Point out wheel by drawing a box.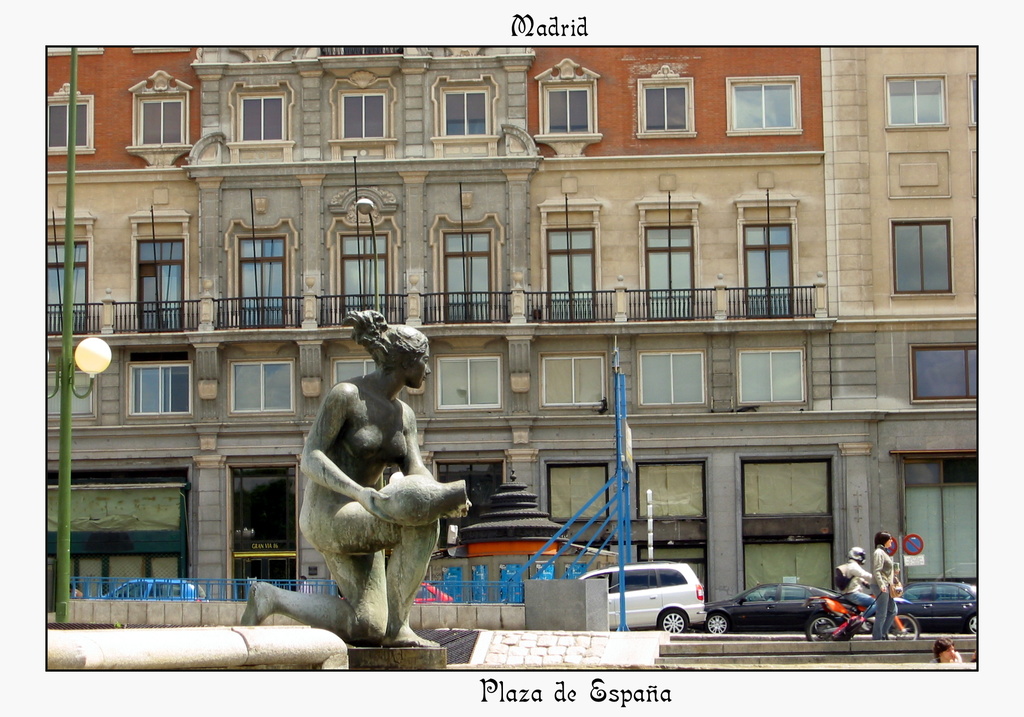
804, 611, 840, 645.
